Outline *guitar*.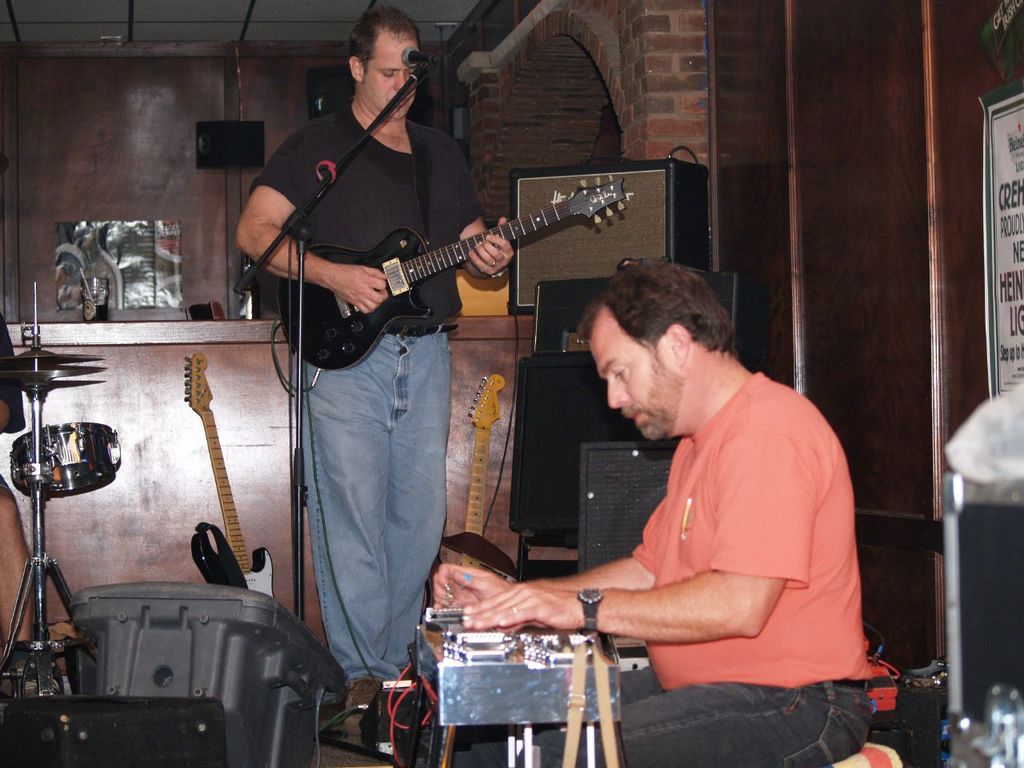
Outline: x1=183 y1=342 x2=291 y2=612.
